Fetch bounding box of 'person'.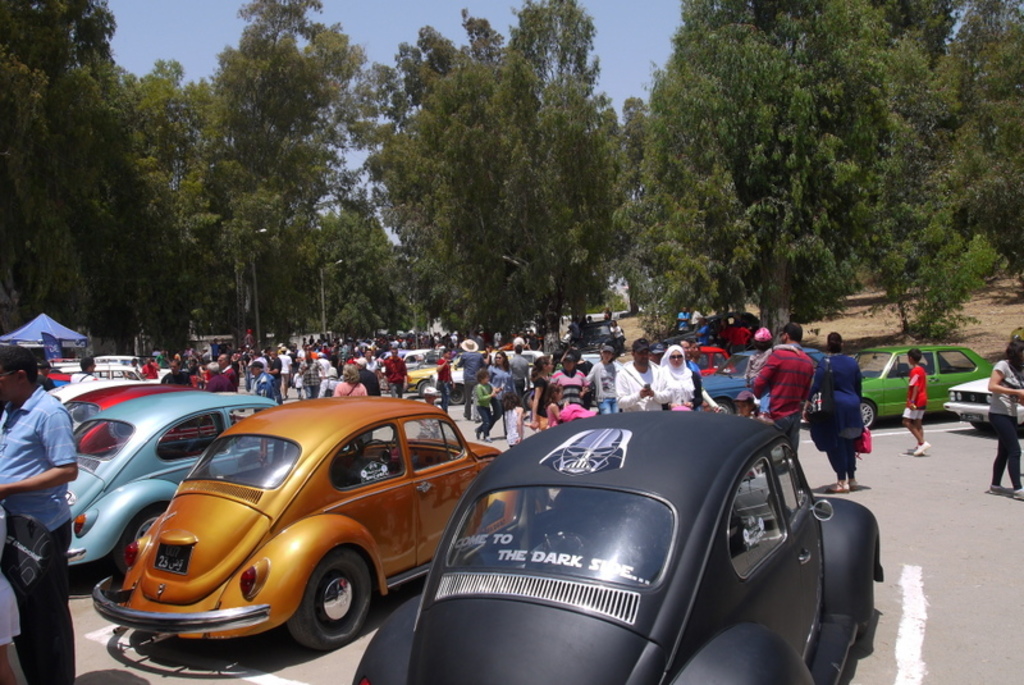
Bbox: 165:362:188:384.
